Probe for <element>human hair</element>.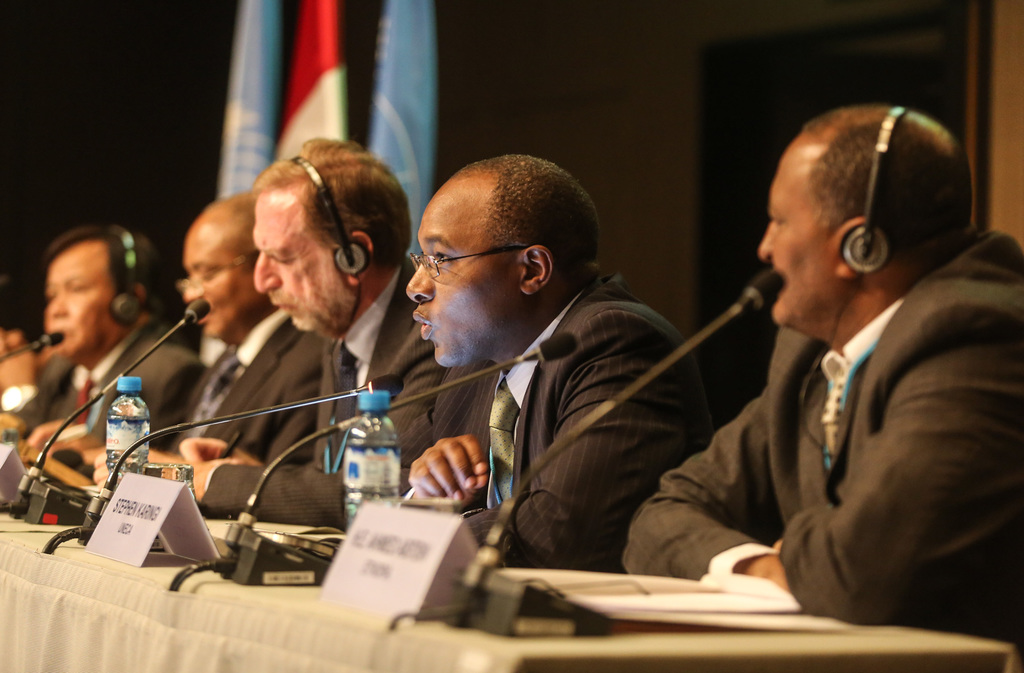
Probe result: x1=791, y1=101, x2=969, y2=261.
